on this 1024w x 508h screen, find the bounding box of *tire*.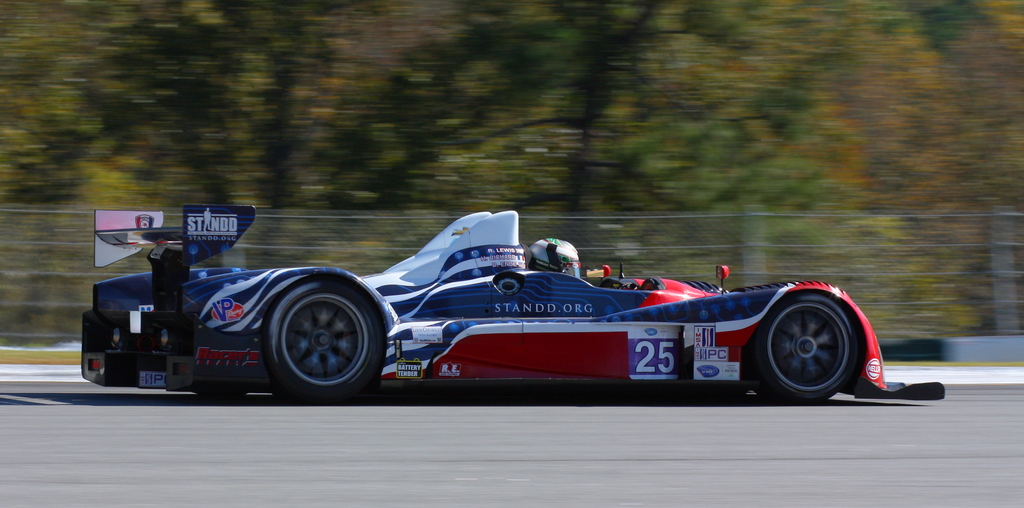
Bounding box: rect(273, 274, 383, 409).
